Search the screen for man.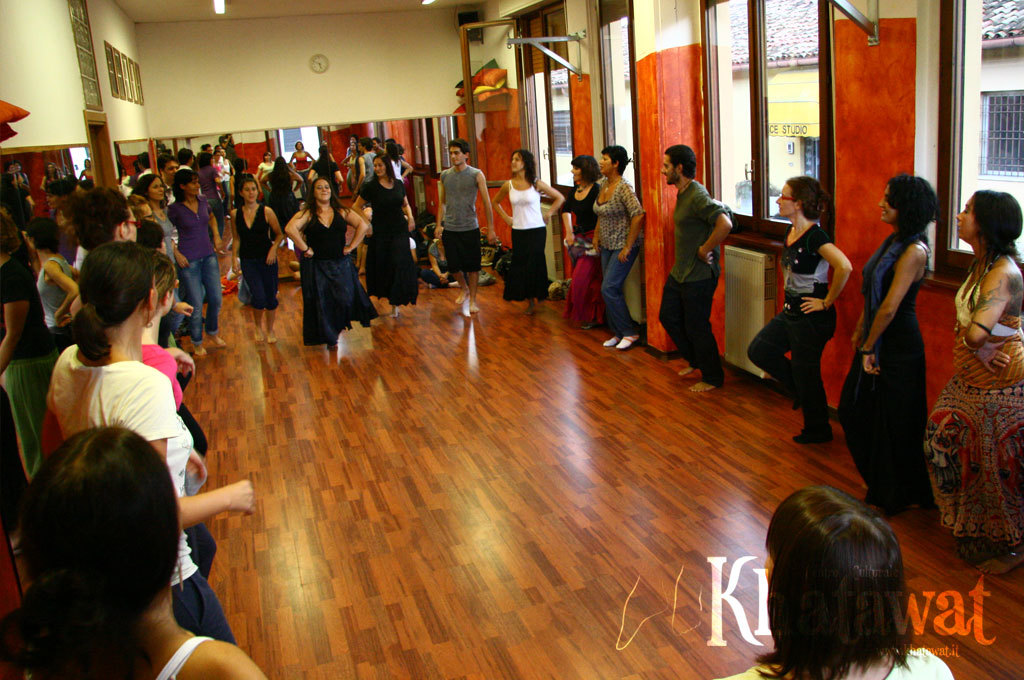
Found at bbox=[436, 143, 496, 318].
